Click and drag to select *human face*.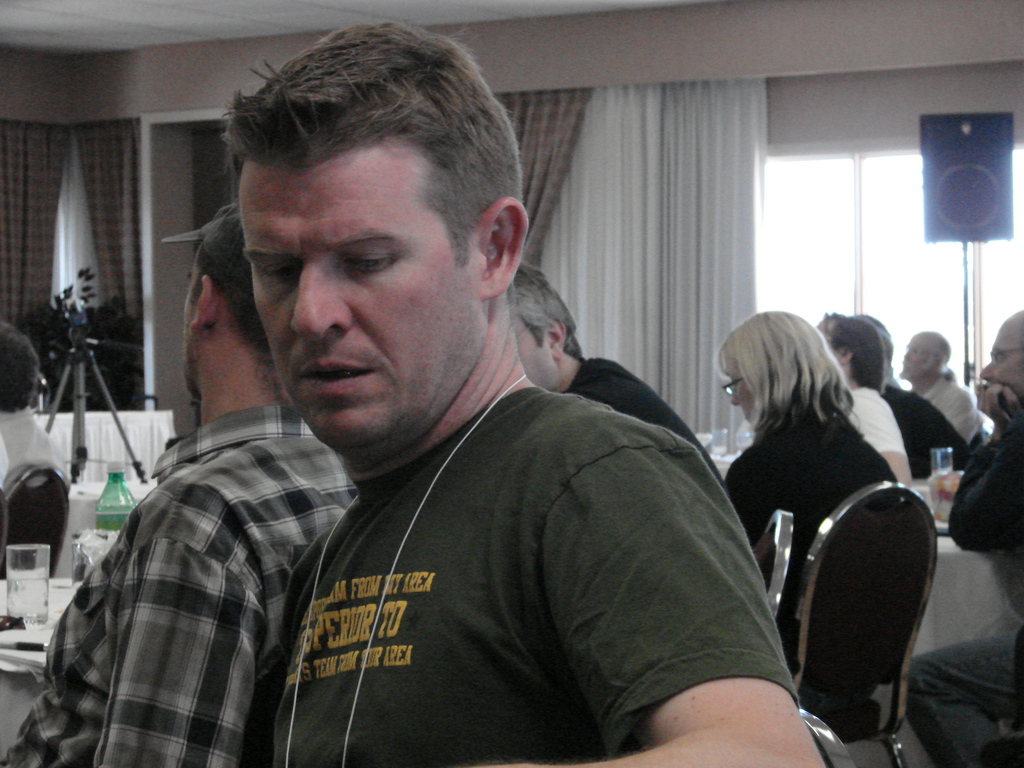
Selection: pyautogui.locateOnScreen(900, 336, 935, 383).
